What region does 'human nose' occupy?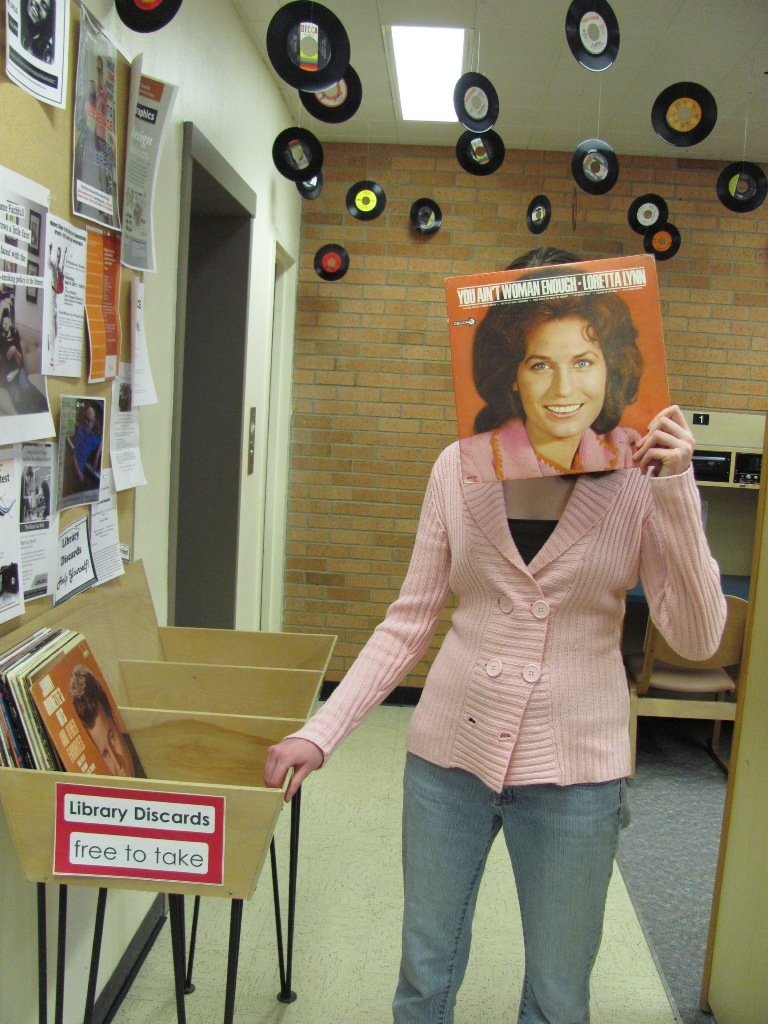
{"left": 551, "top": 362, "right": 575, "bottom": 394}.
